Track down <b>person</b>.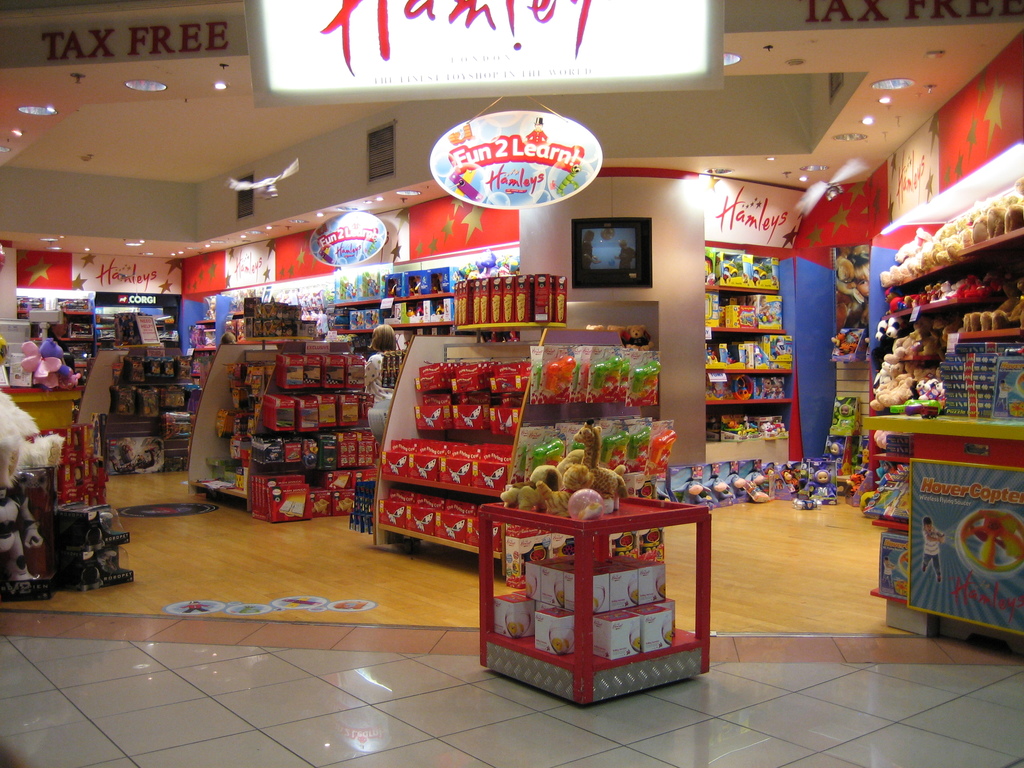
Tracked to bbox=(0, 379, 45, 618).
